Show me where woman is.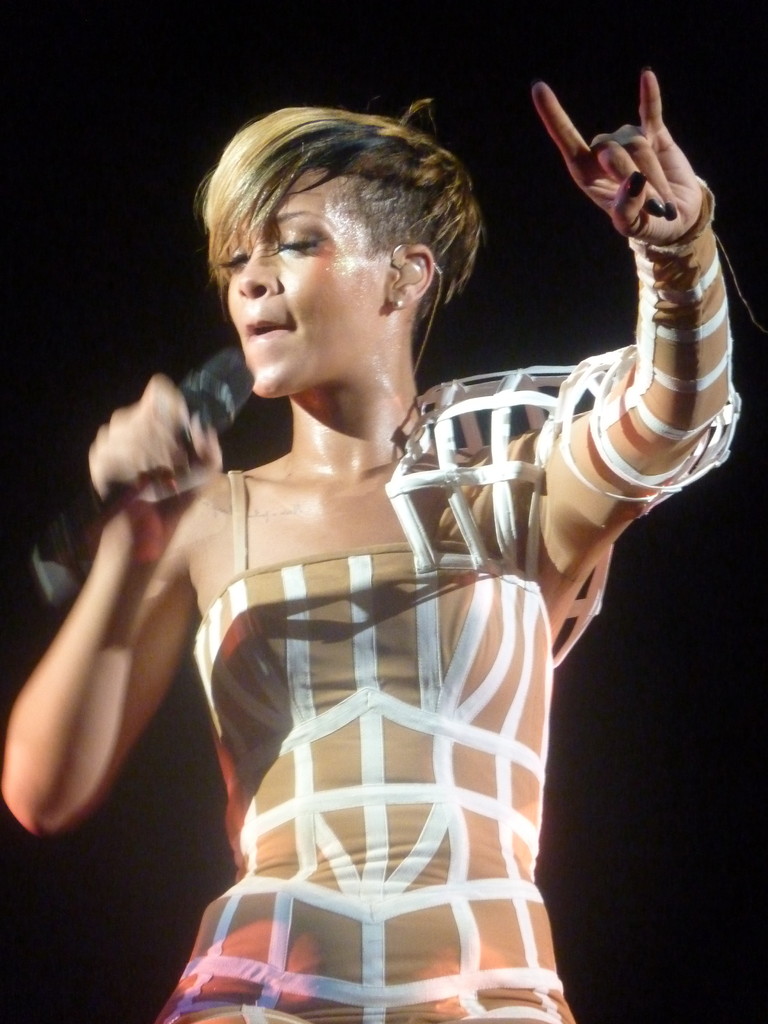
woman is at pyautogui.locateOnScreen(0, 74, 767, 1023).
